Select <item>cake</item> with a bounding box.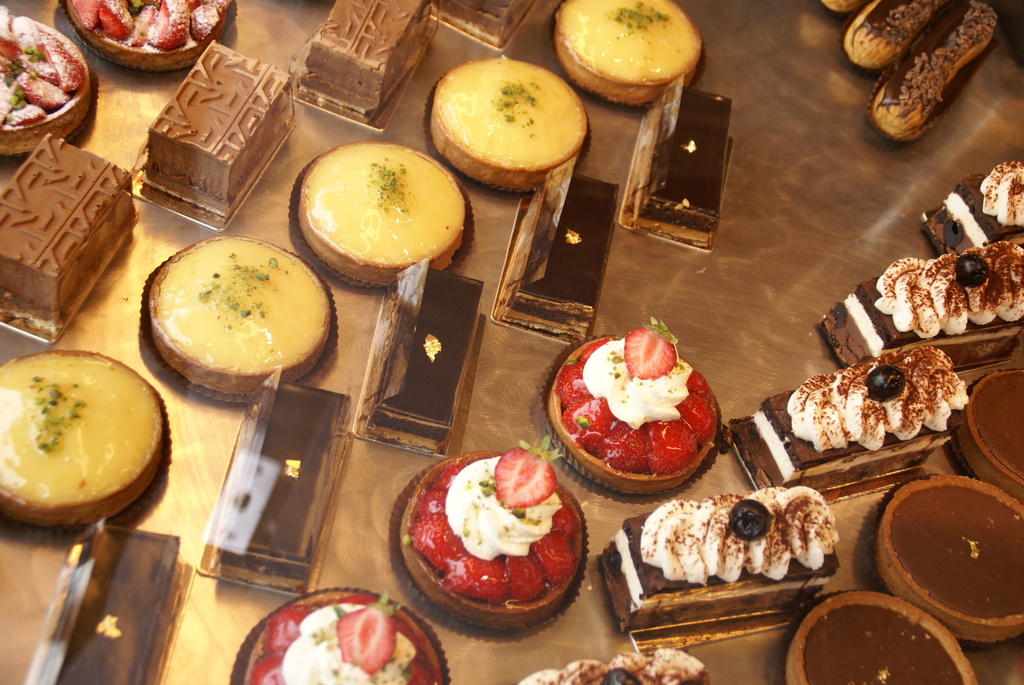
BBox(393, 439, 591, 633).
